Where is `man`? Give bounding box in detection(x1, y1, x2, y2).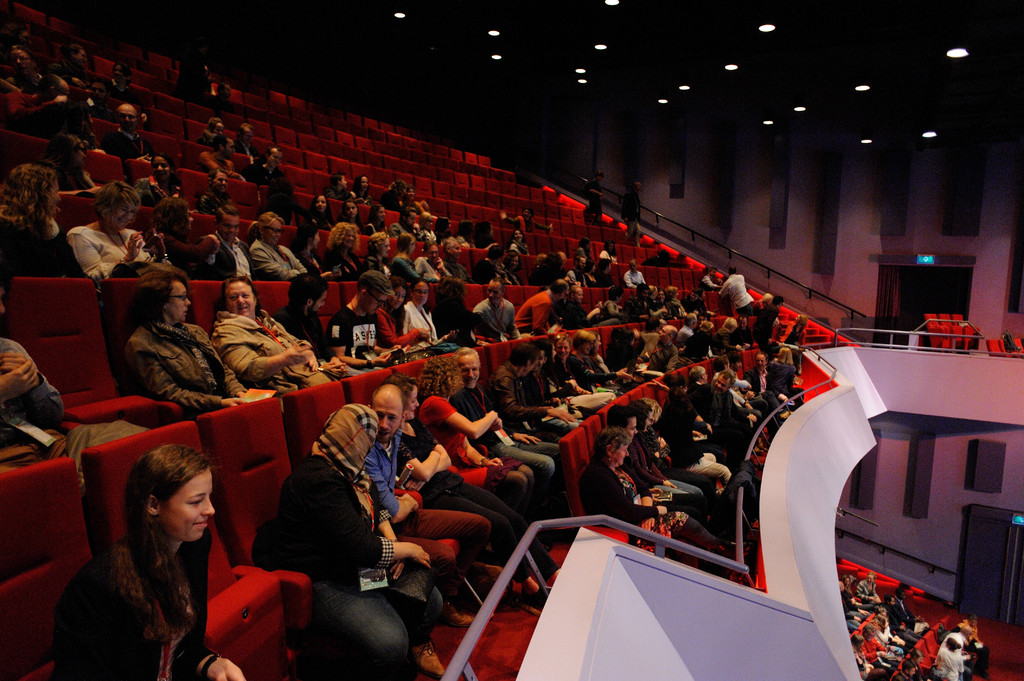
detection(750, 351, 783, 417).
